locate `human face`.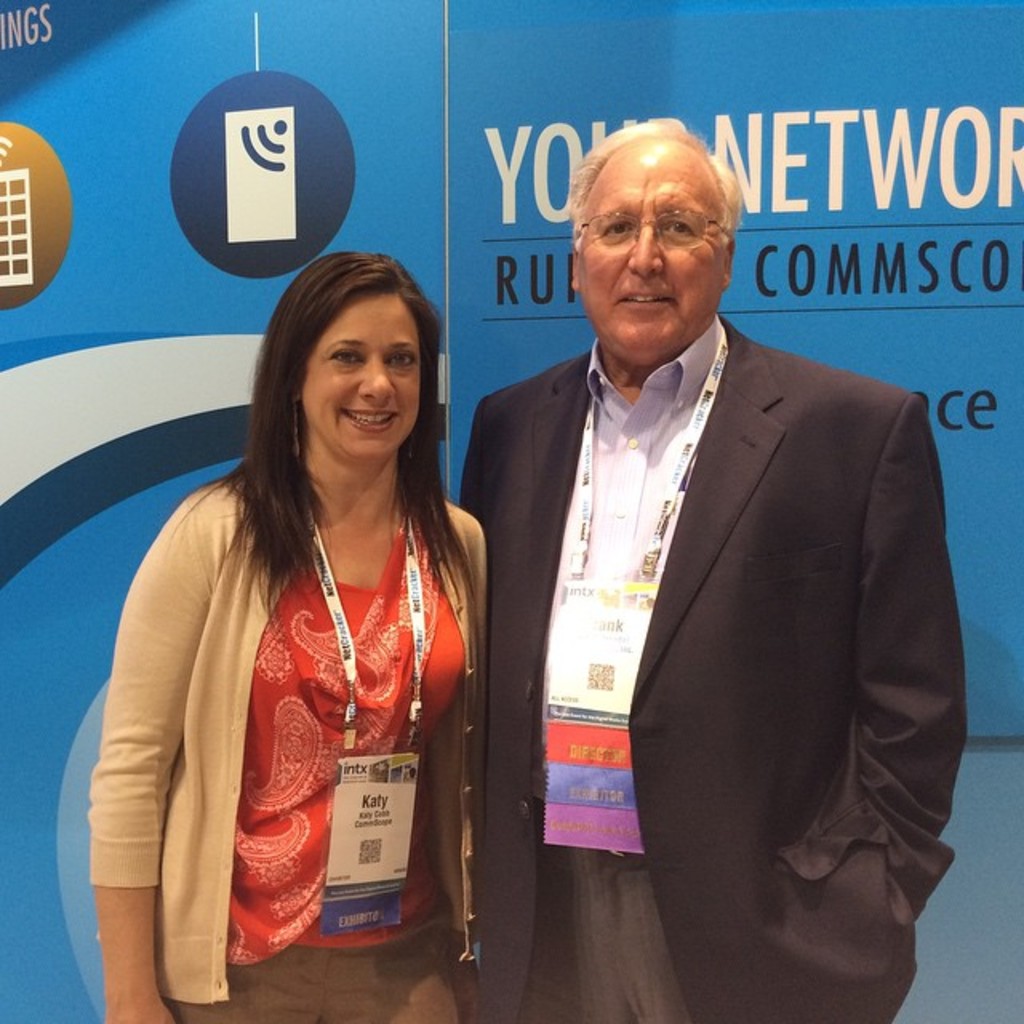
Bounding box: bbox=[302, 291, 427, 456].
